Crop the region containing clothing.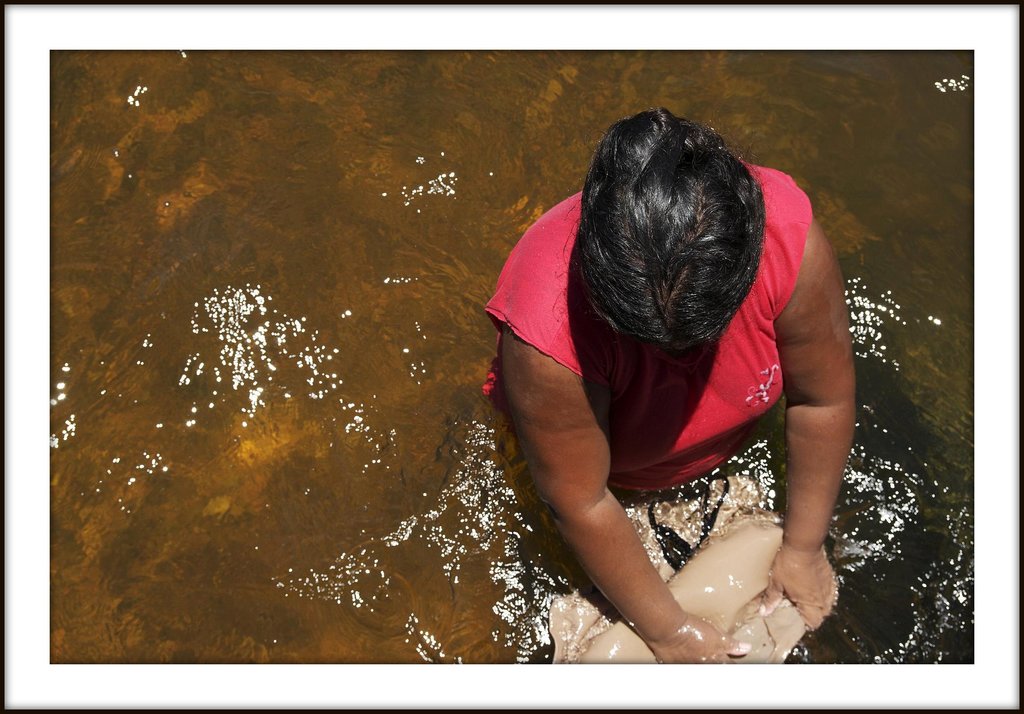
Crop region: bbox=(500, 177, 831, 608).
